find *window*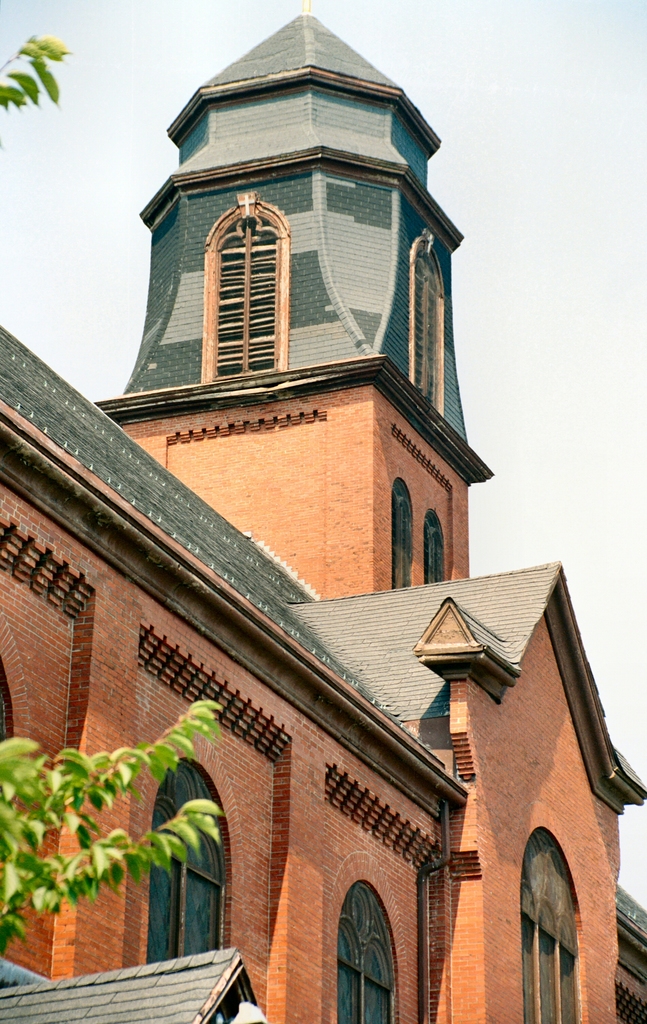
select_region(151, 771, 221, 1009)
